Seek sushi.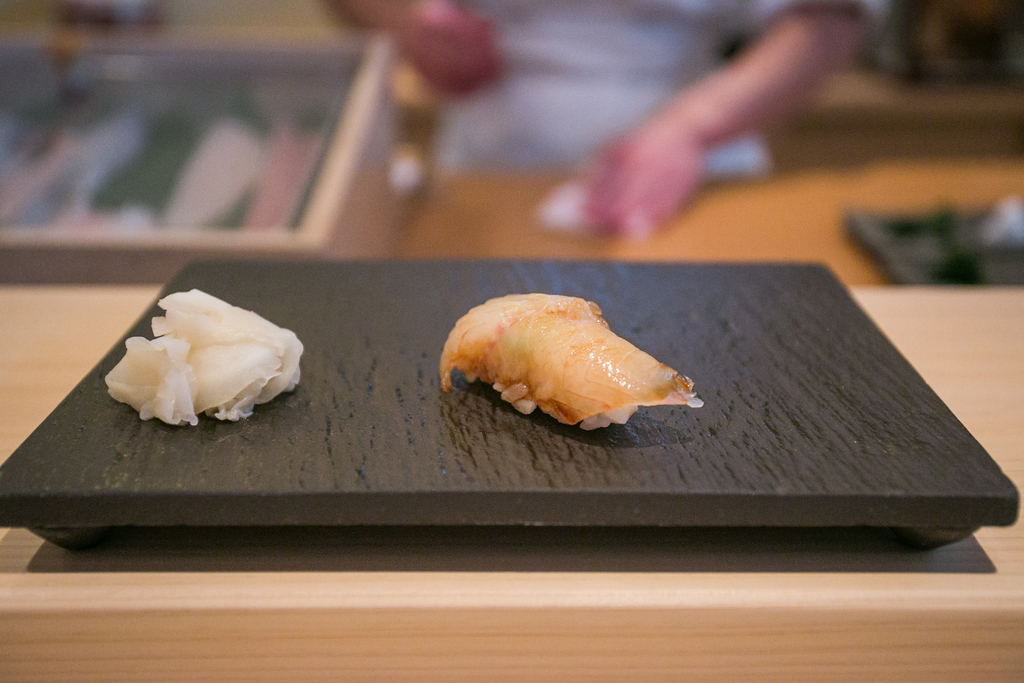
[left=438, top=281, right=711, bottom=437].
